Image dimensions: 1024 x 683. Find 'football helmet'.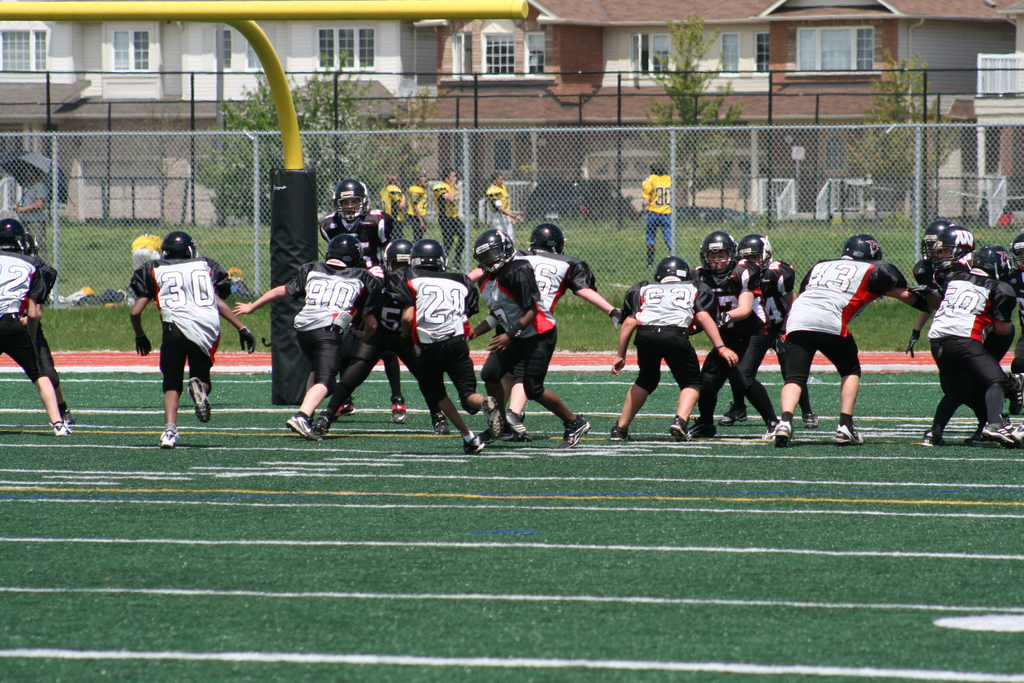
box=[25, 235, 42, 256].
